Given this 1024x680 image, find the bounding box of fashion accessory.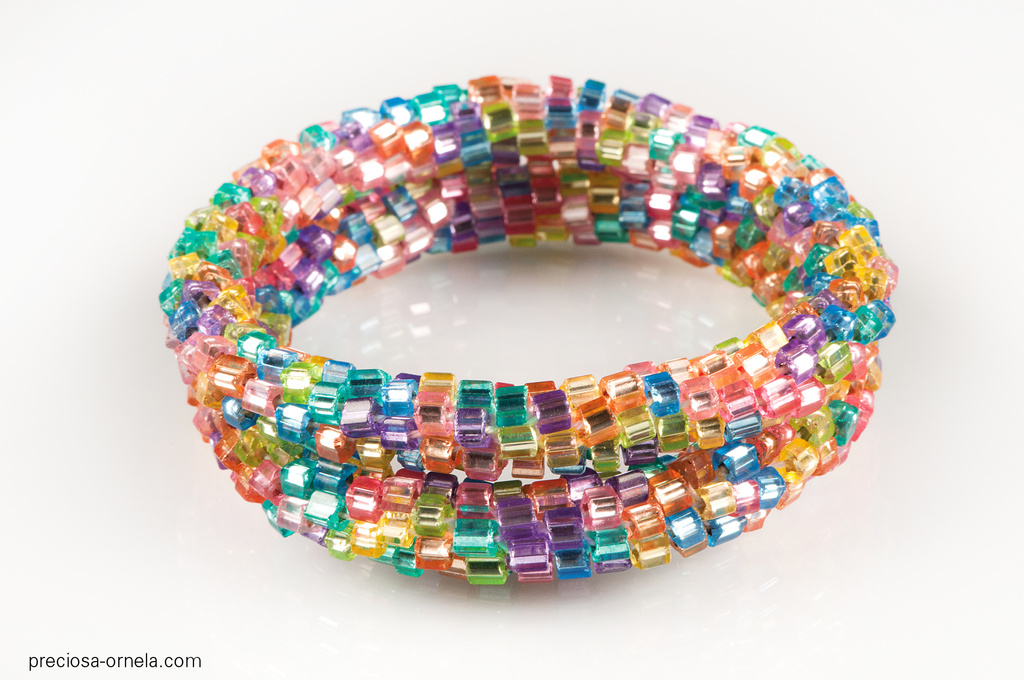
(156, 74, 900, 588).
